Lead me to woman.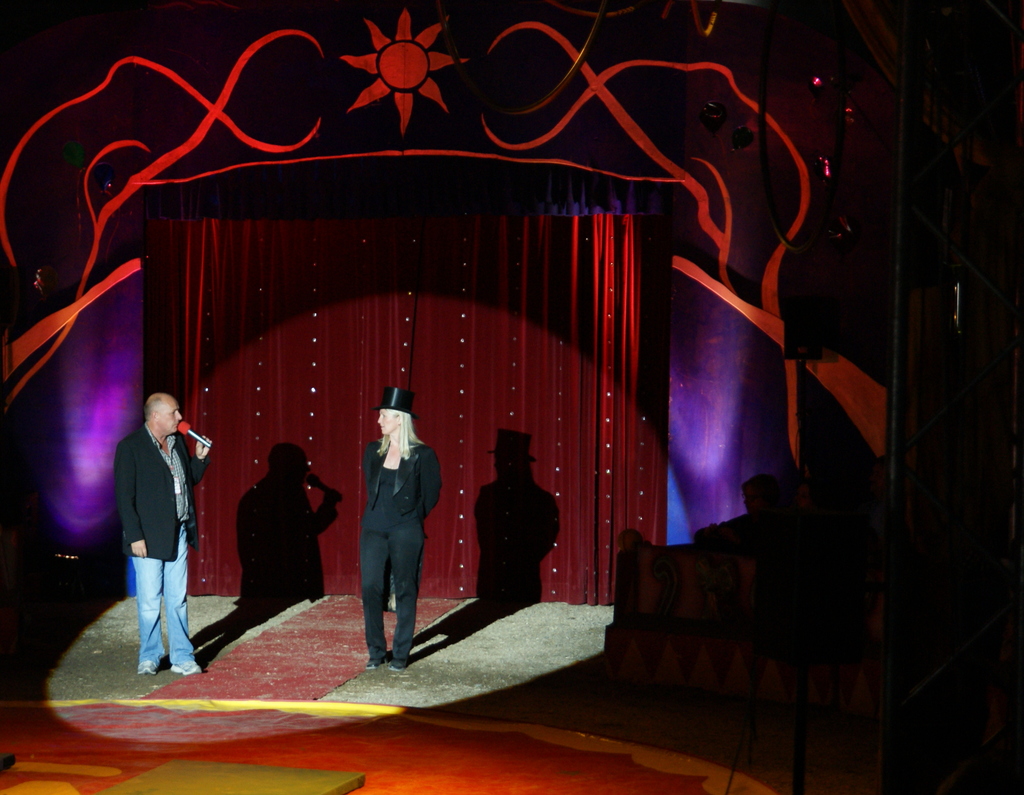
Lead to 336/377/434/655.
